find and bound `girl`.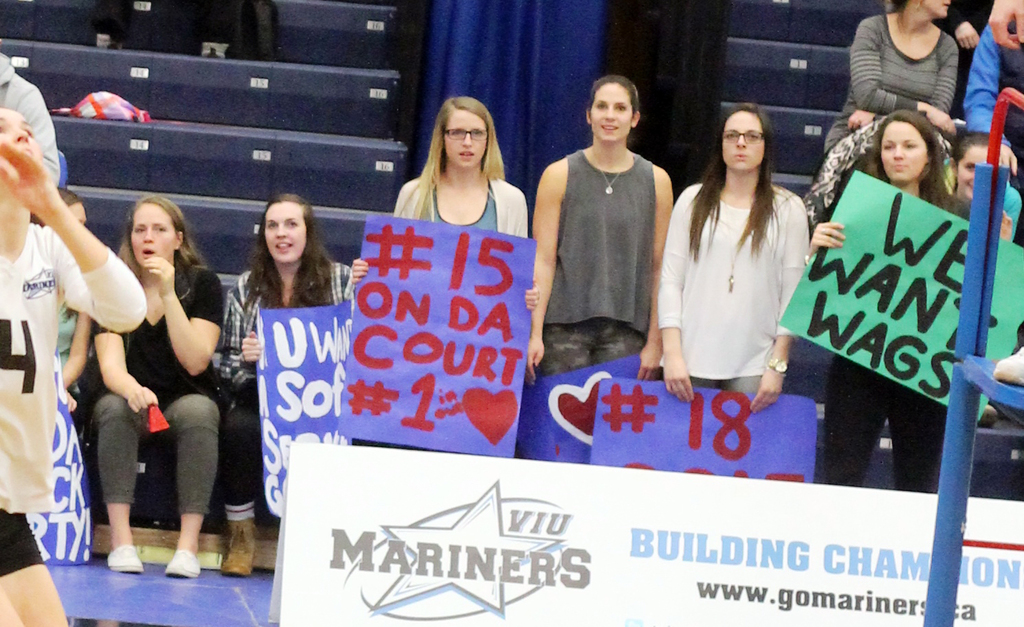
Bound: detection(0, 106, 146, 626).
